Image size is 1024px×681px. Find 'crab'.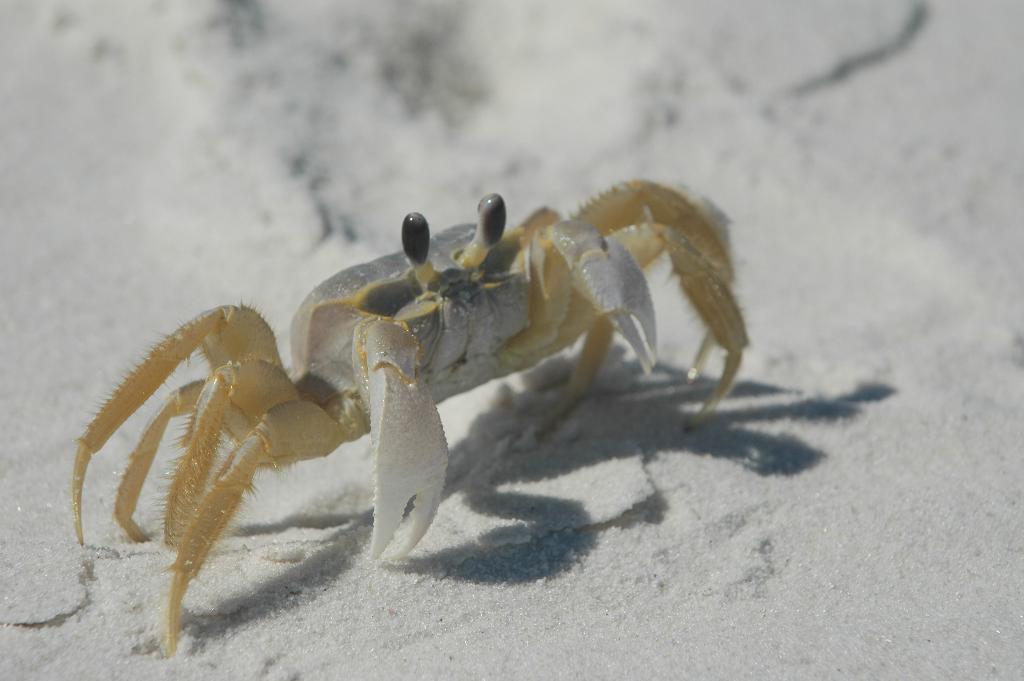
<box>71,176,753,660</box>.
